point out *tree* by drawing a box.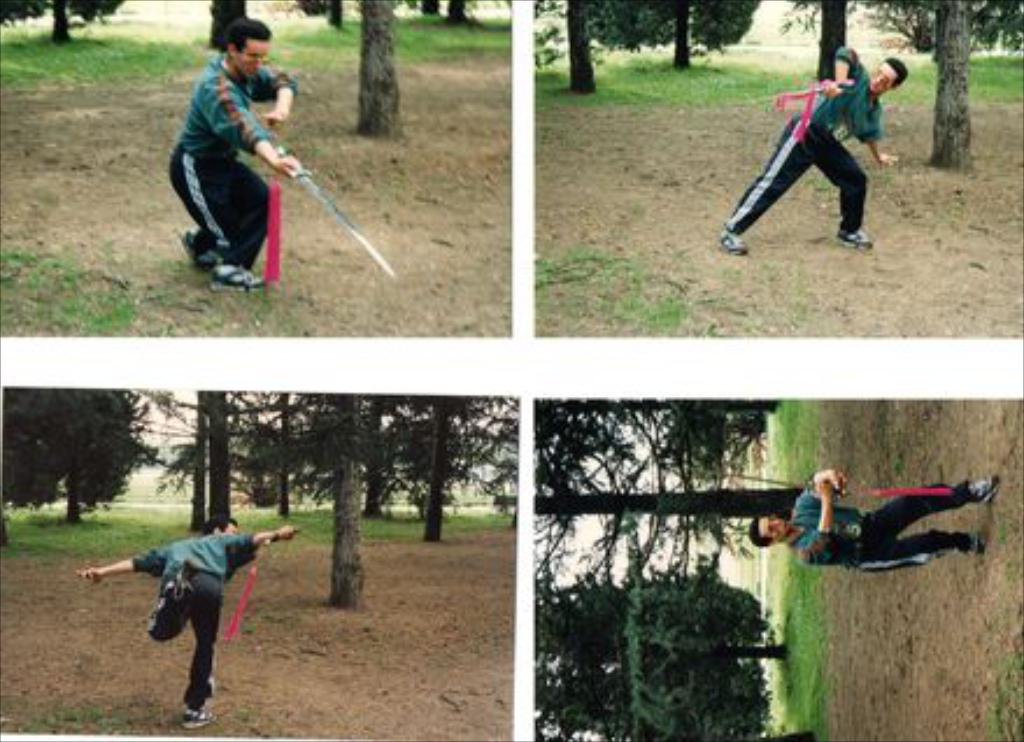
l=866, t=0, r=1022, b=170.
